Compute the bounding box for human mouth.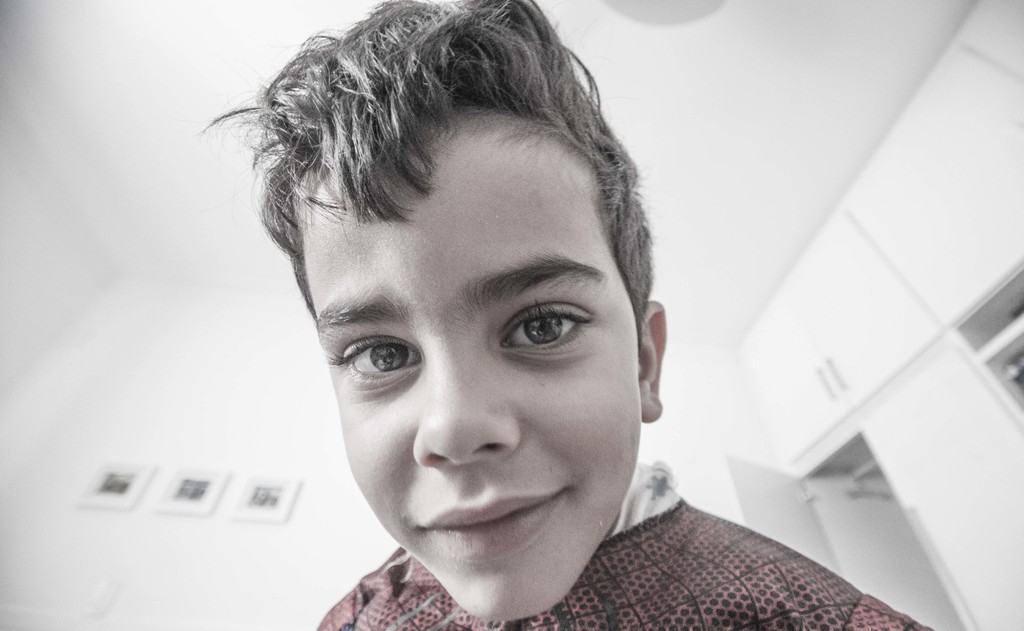
[x1=416, y1=493, x2=565, y2=559].
